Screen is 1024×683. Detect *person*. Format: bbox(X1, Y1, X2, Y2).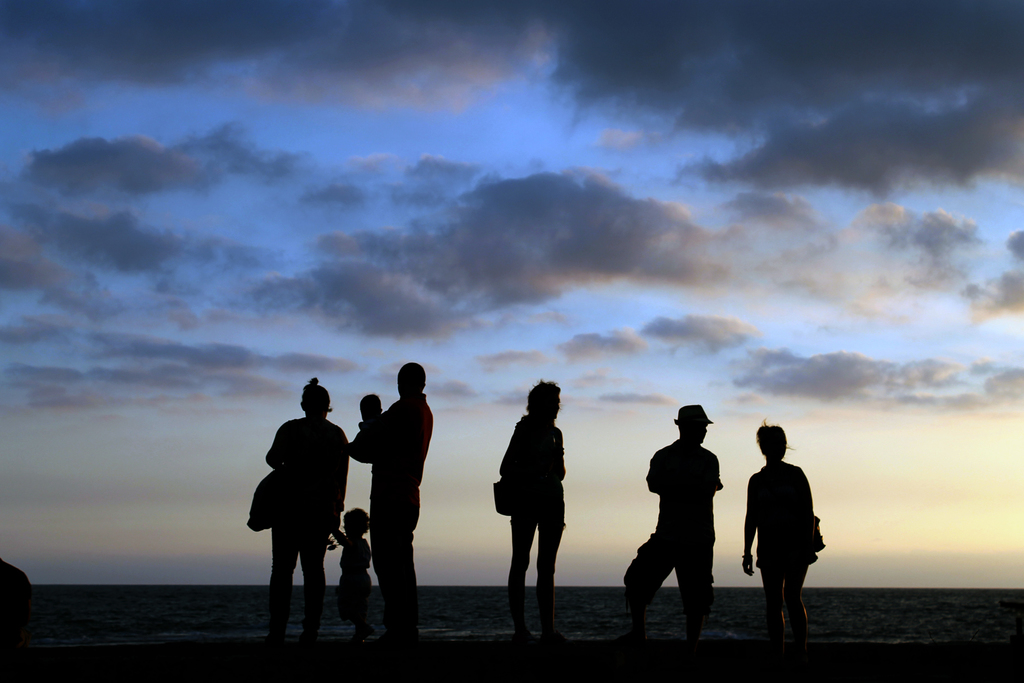
bbox(334, 509, 388, 621).
